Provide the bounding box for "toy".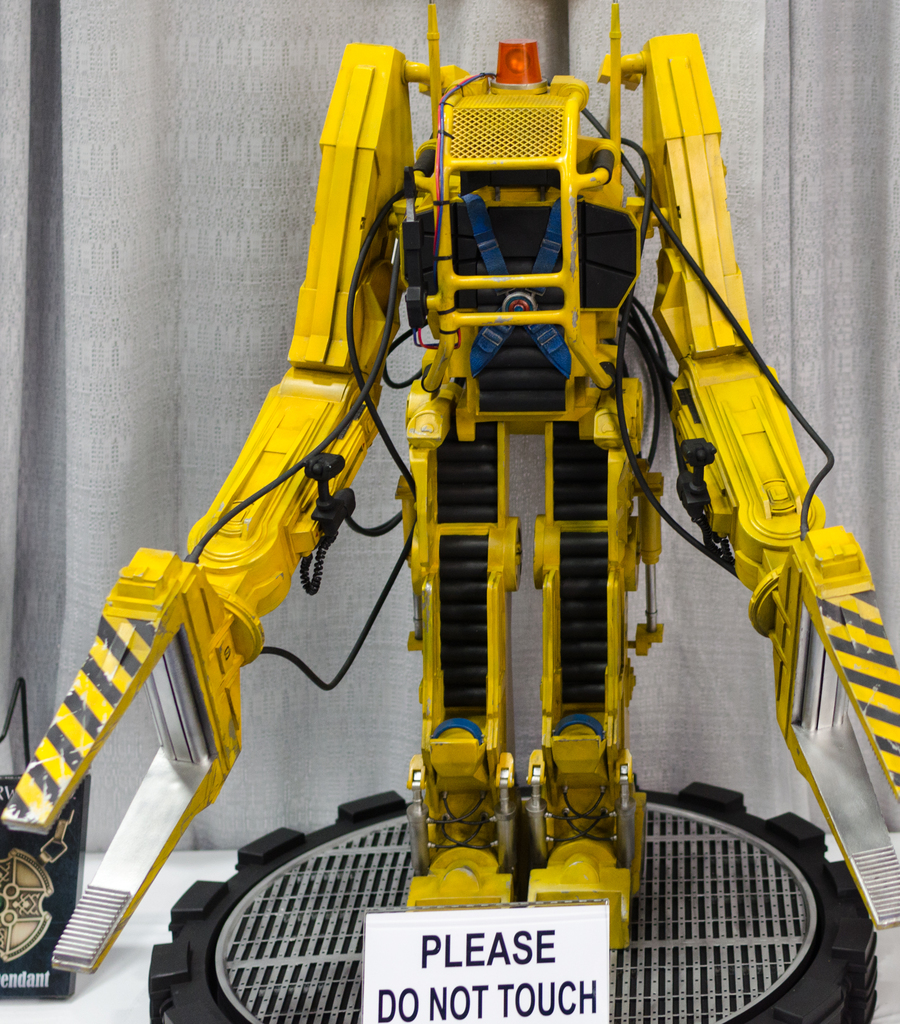
<bbox>0, 0, 899, 1023</bbox>.
